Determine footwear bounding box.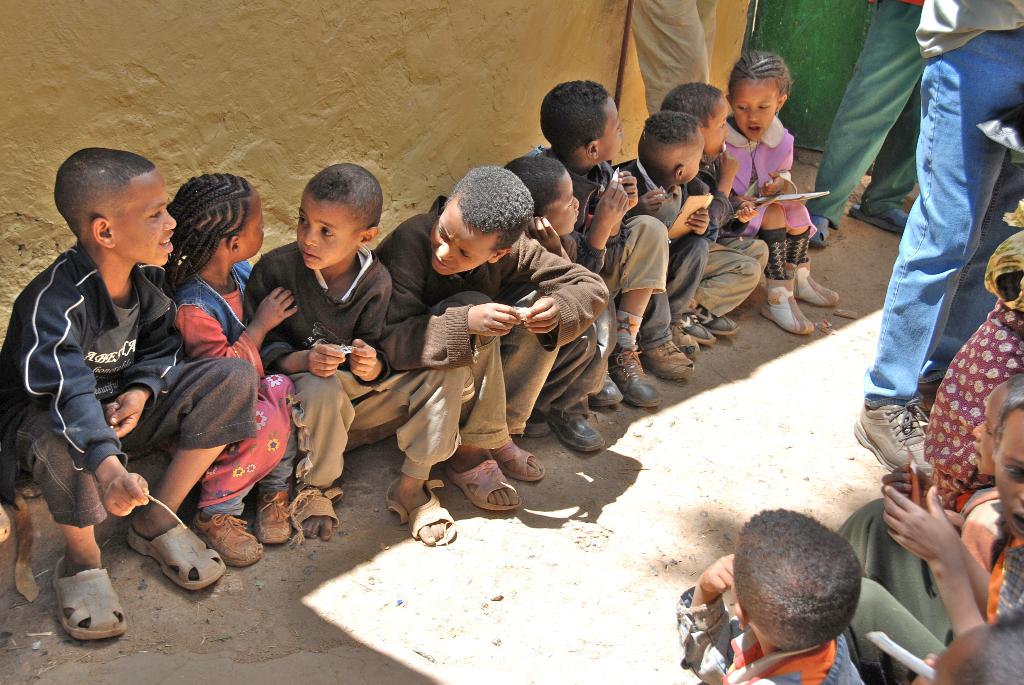
Determined: 643,338,691,381.
